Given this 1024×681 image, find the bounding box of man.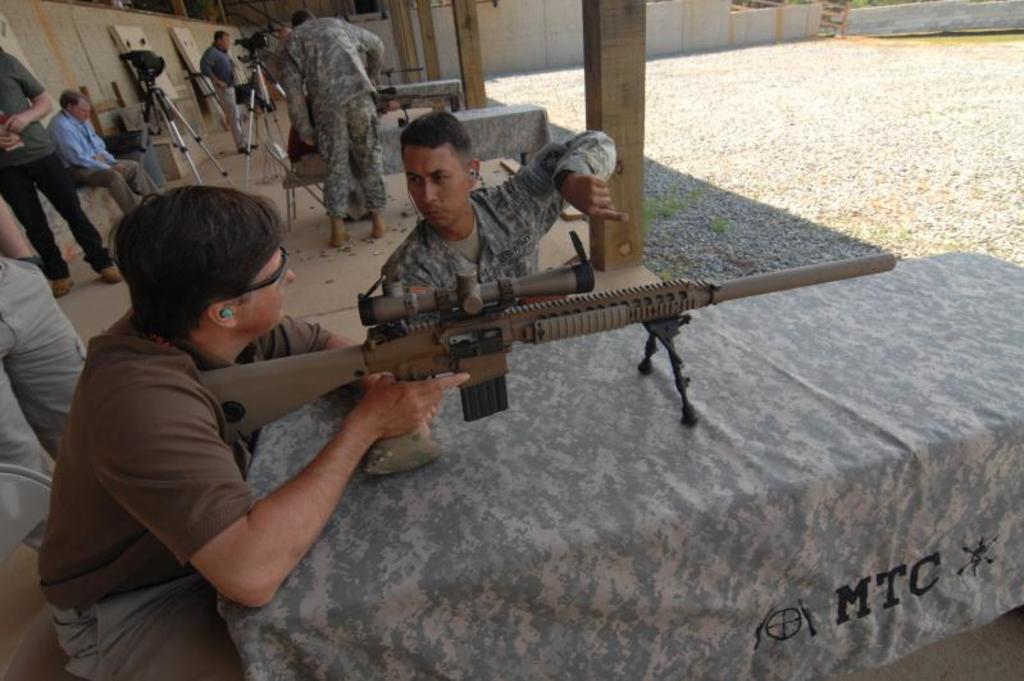
l=197, t=28, r=256, b=162.
